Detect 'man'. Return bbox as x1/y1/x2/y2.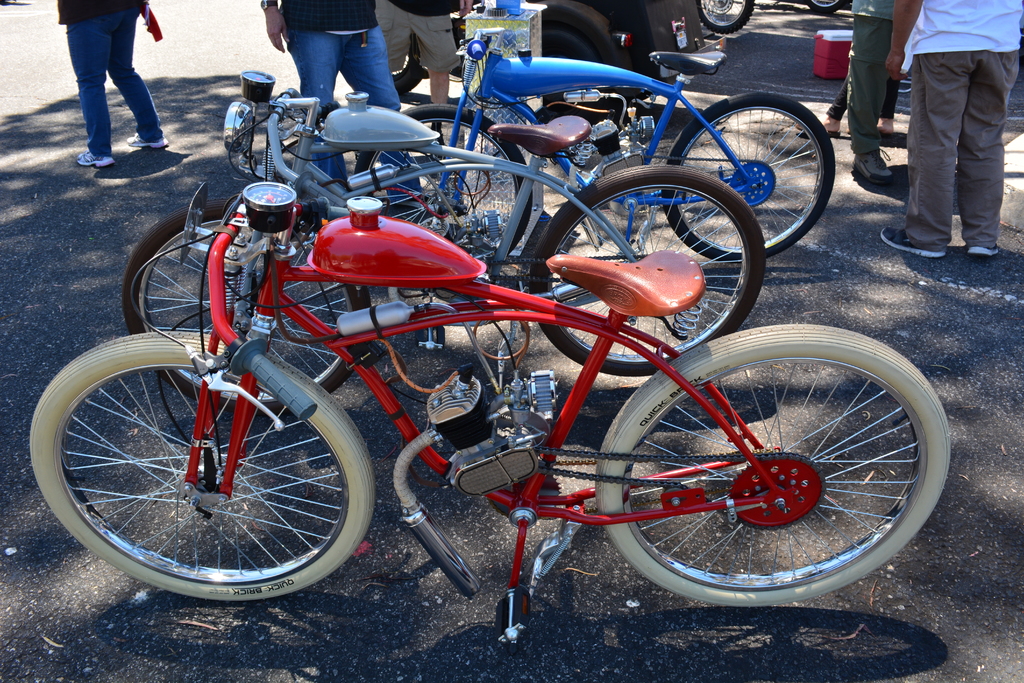
893/0/1021/266.
